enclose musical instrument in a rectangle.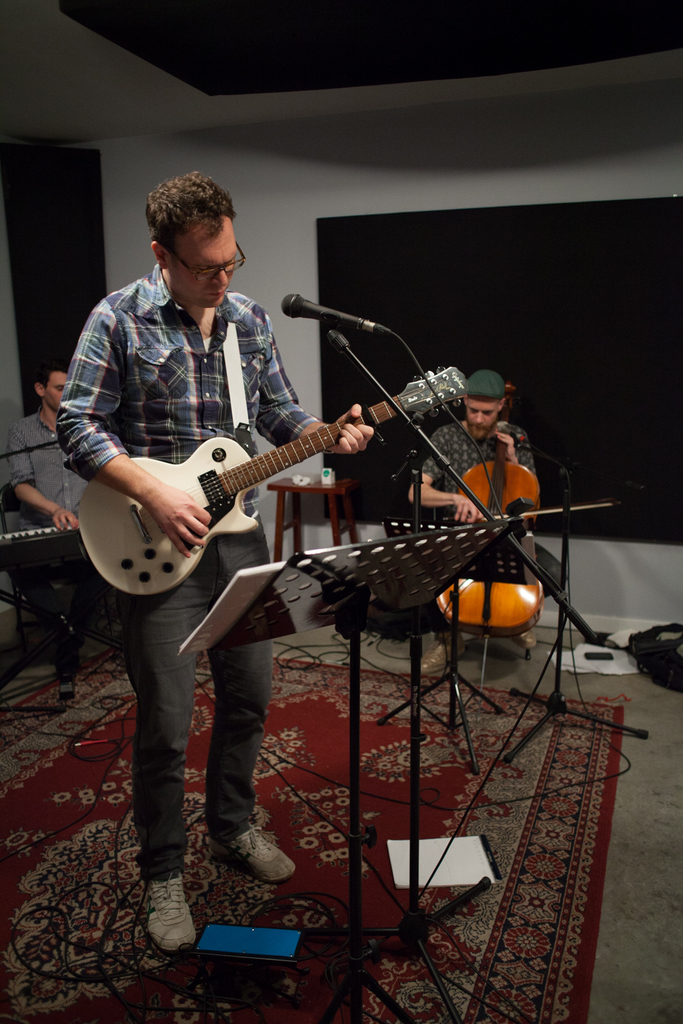
(left=76, top=365, right=469, bottom=601).
